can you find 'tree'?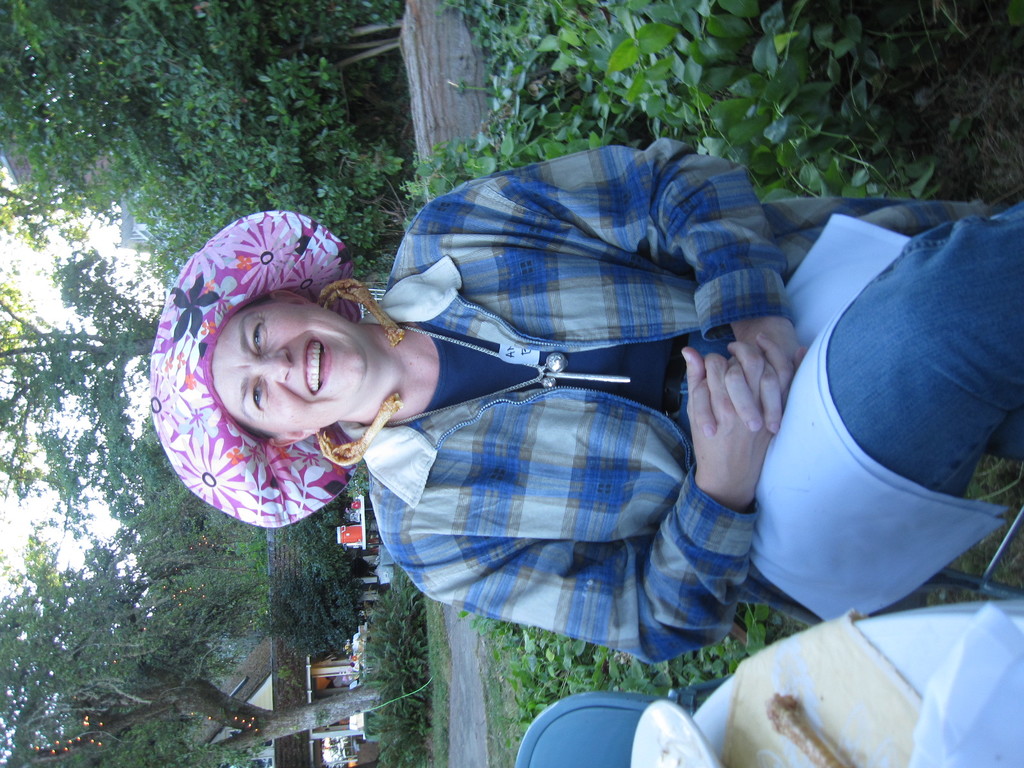
Yes, bounding box: box(0, 0, 412, 280).
